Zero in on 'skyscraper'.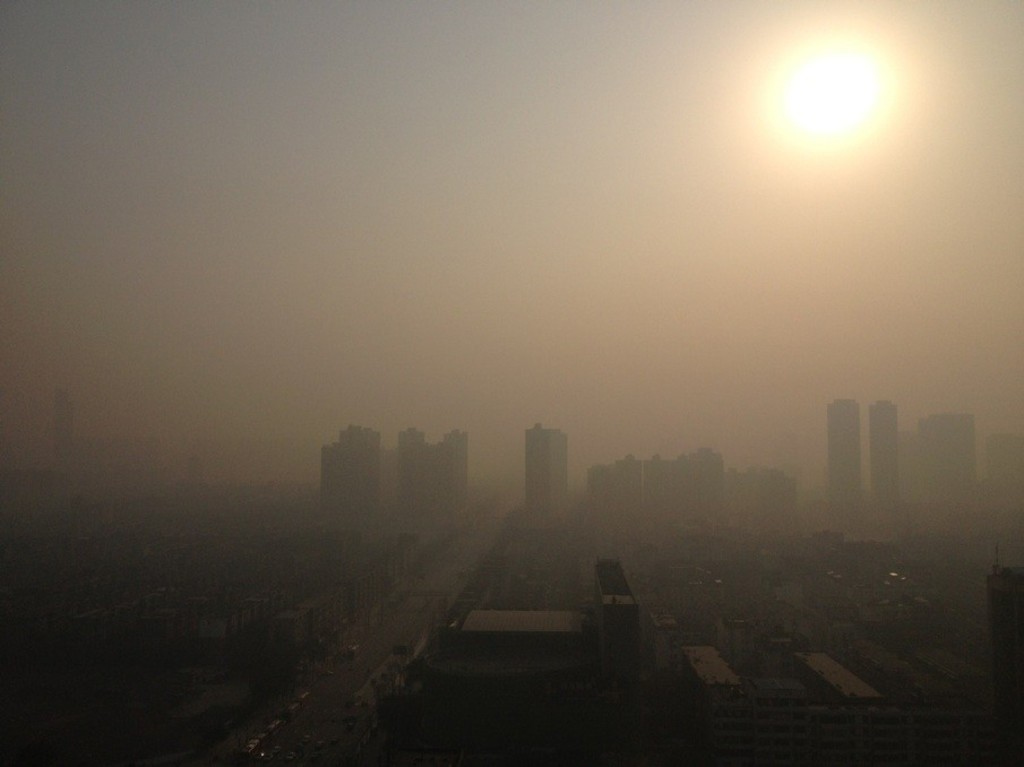
Zeroed in: [x1=924, y1=412, x2=969, y2=492].
